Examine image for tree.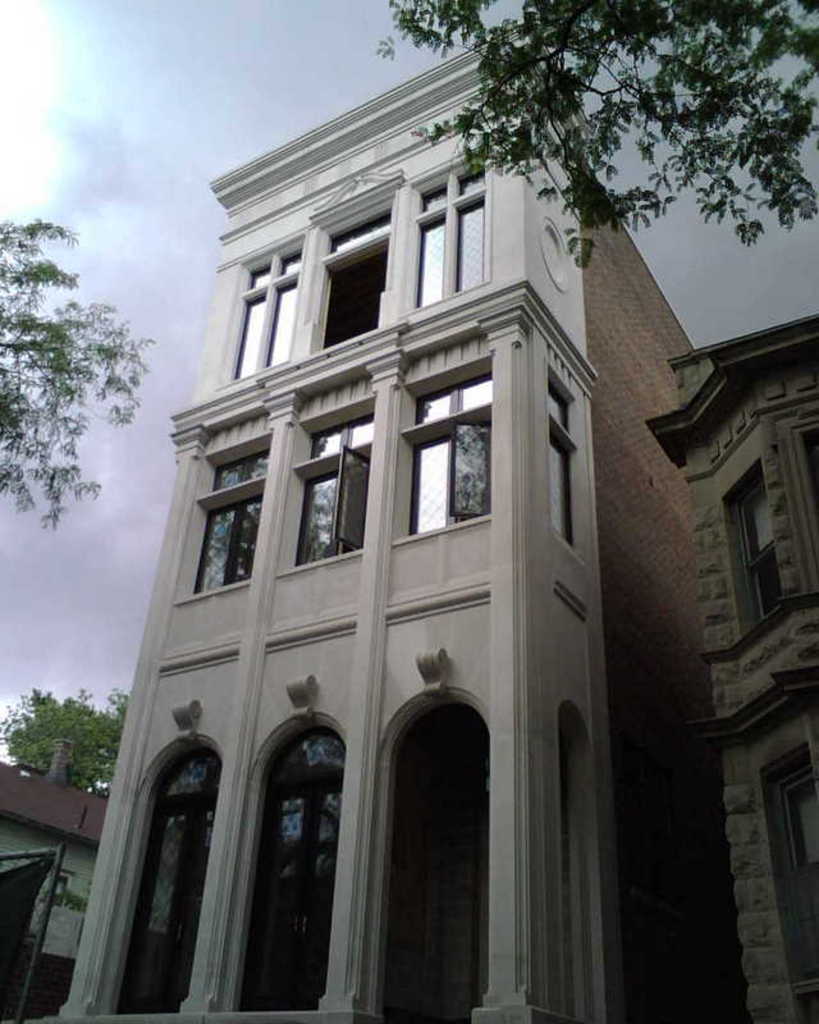
Examination result: {"x1": 0, "y1": 673, "x2": 129, "y2": 801}.
